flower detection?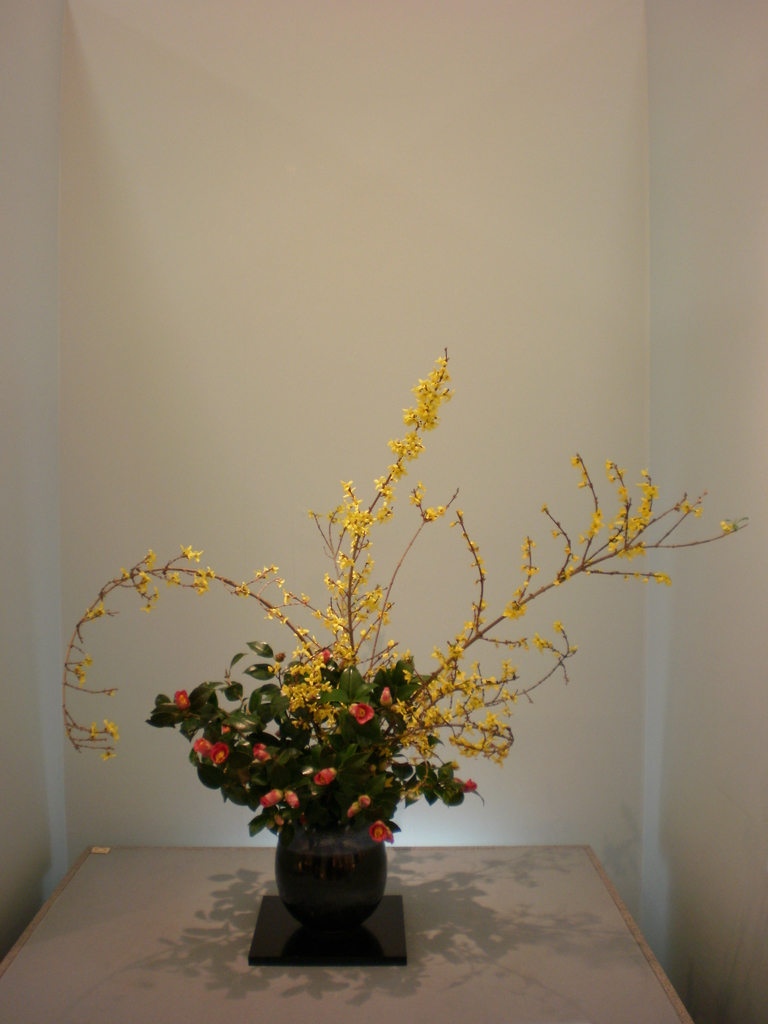
358/794/372/810
